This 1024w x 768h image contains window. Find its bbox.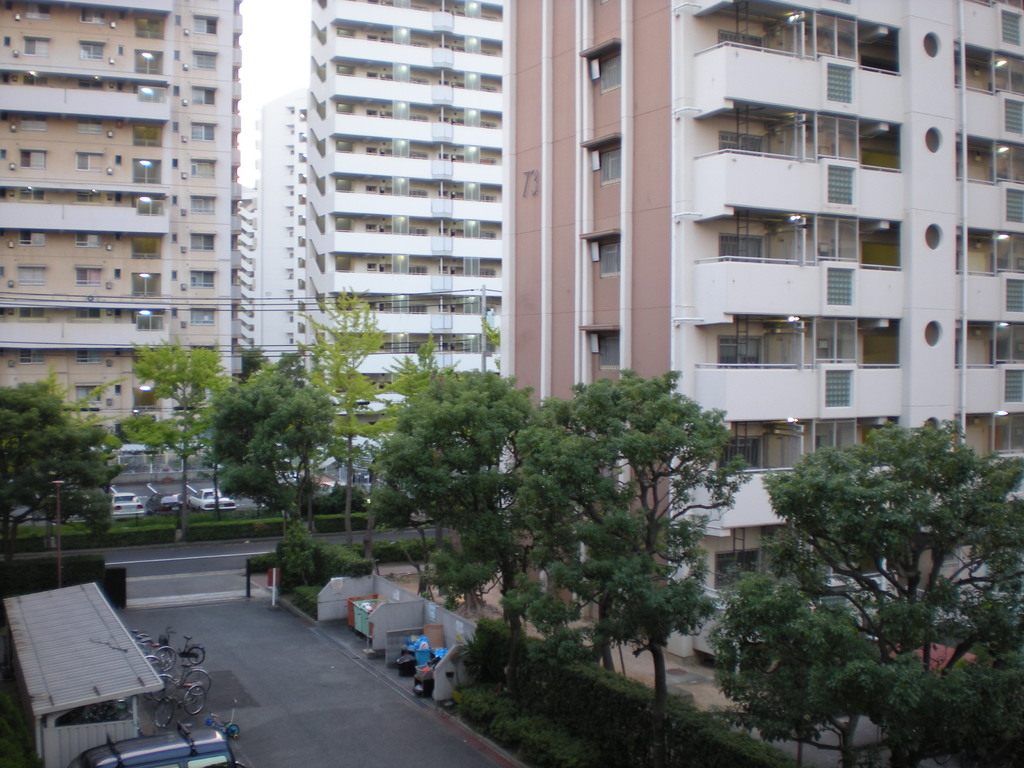
(x1=74, y1=268, x2=100, y2=286).
